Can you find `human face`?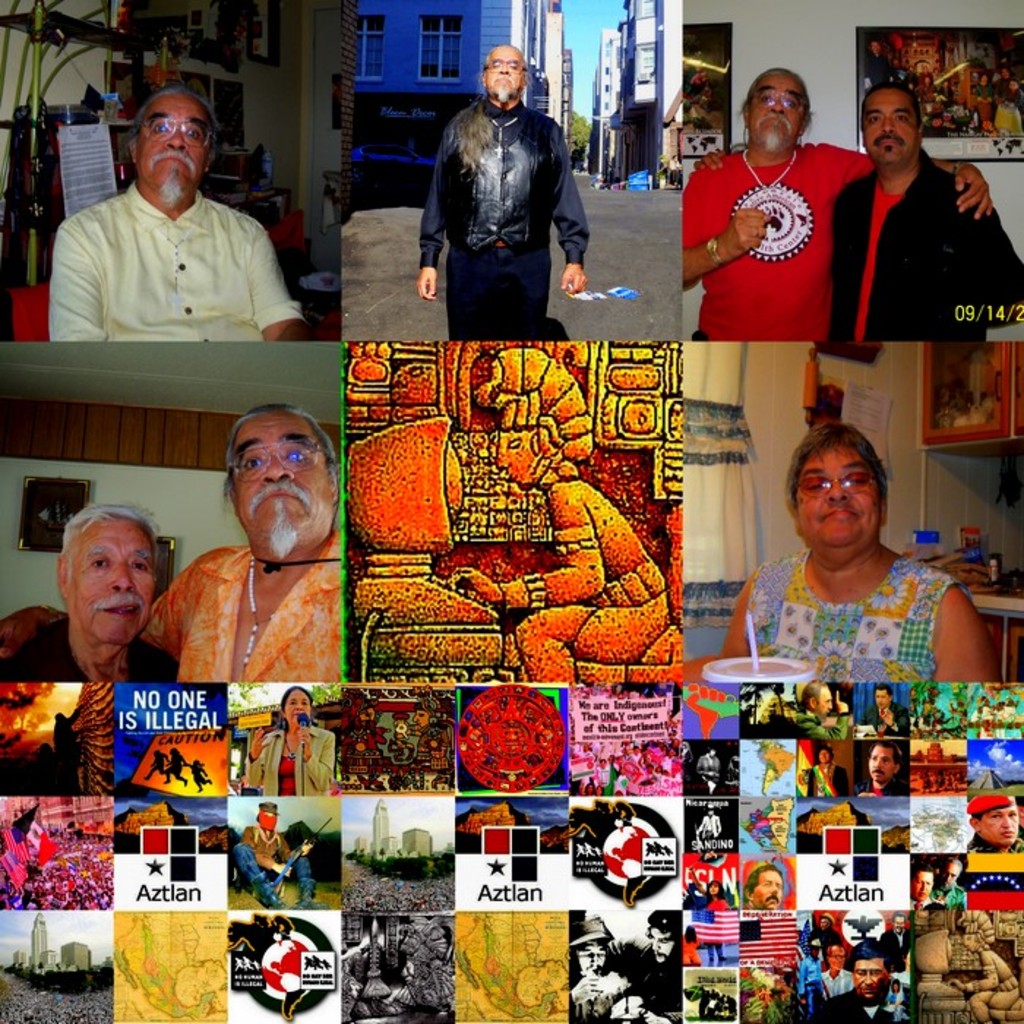
Yes, bounding box: (left=860, top=89, right=919, bottom=167).
